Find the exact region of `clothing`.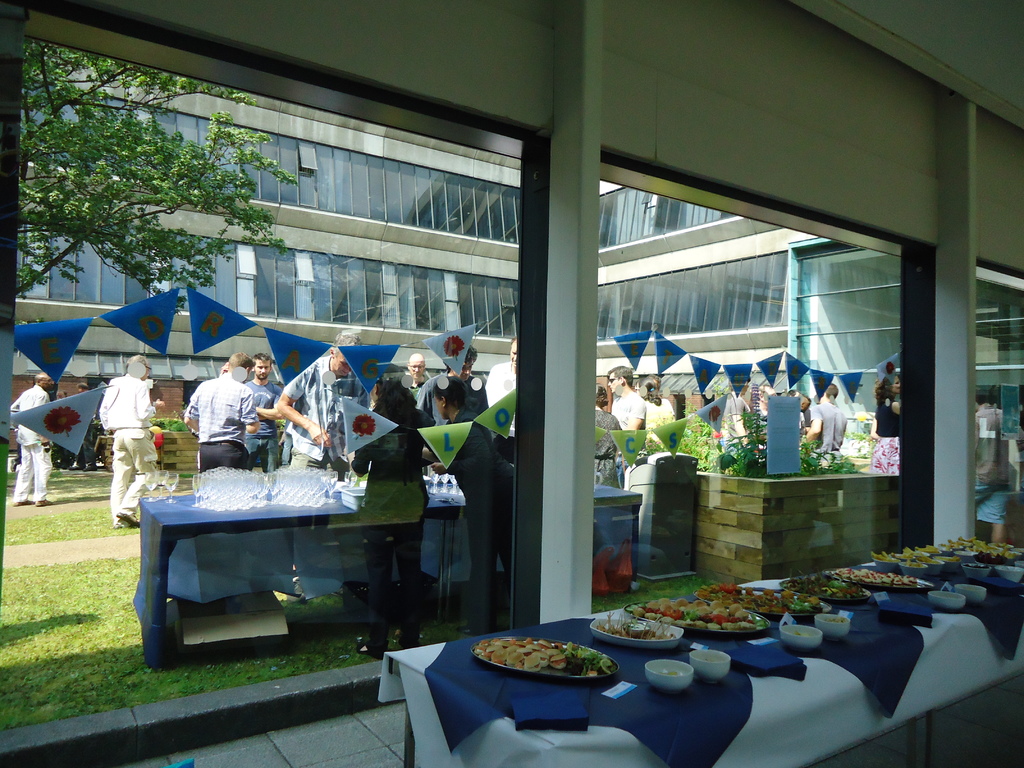
Exact region: {"x1": 874, "y1": 398, "x2": 900, "y2": 472}.
